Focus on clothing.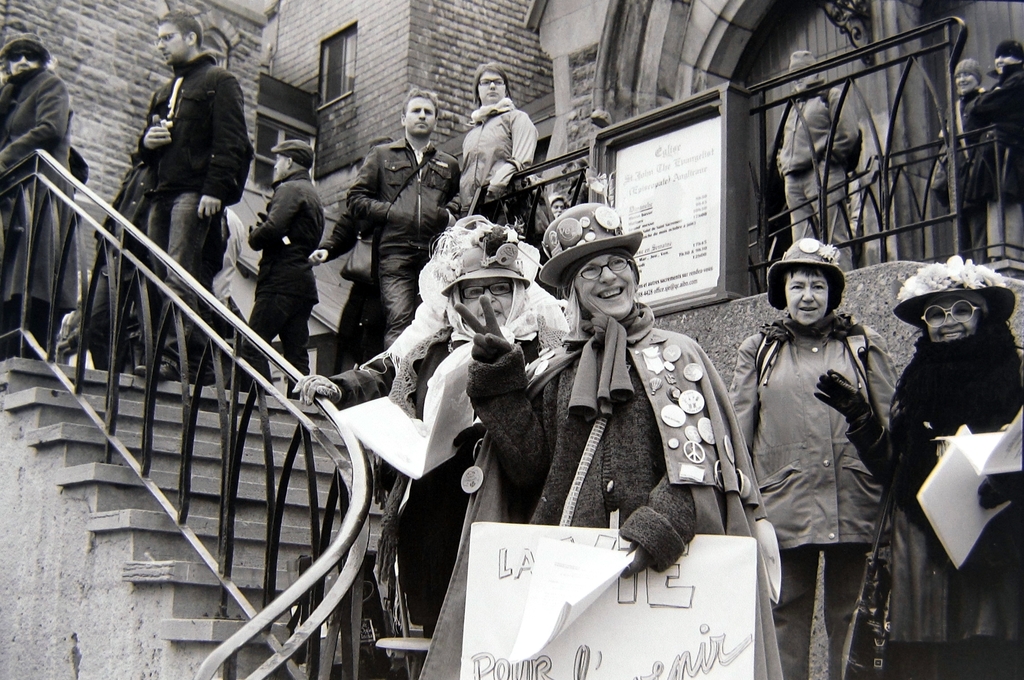
Focused at 778:88:876:237.
